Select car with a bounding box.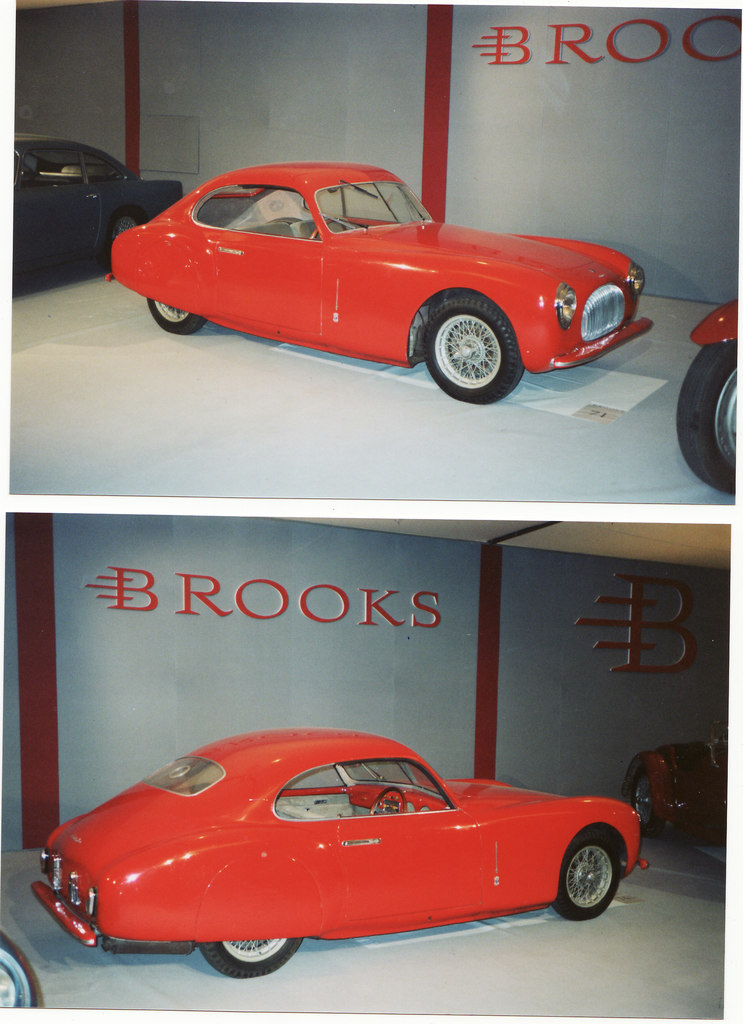
Rect(0, 929, 46, 1016).
